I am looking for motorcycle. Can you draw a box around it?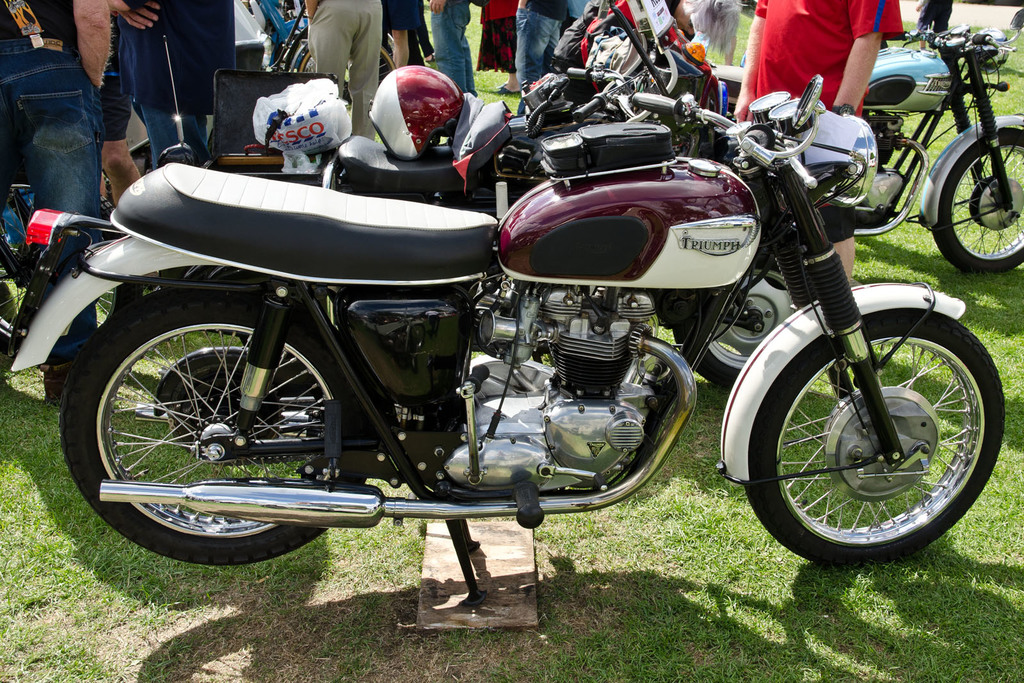
Sure, the bounding box is bbox=(9, 77, 1006, 606).
